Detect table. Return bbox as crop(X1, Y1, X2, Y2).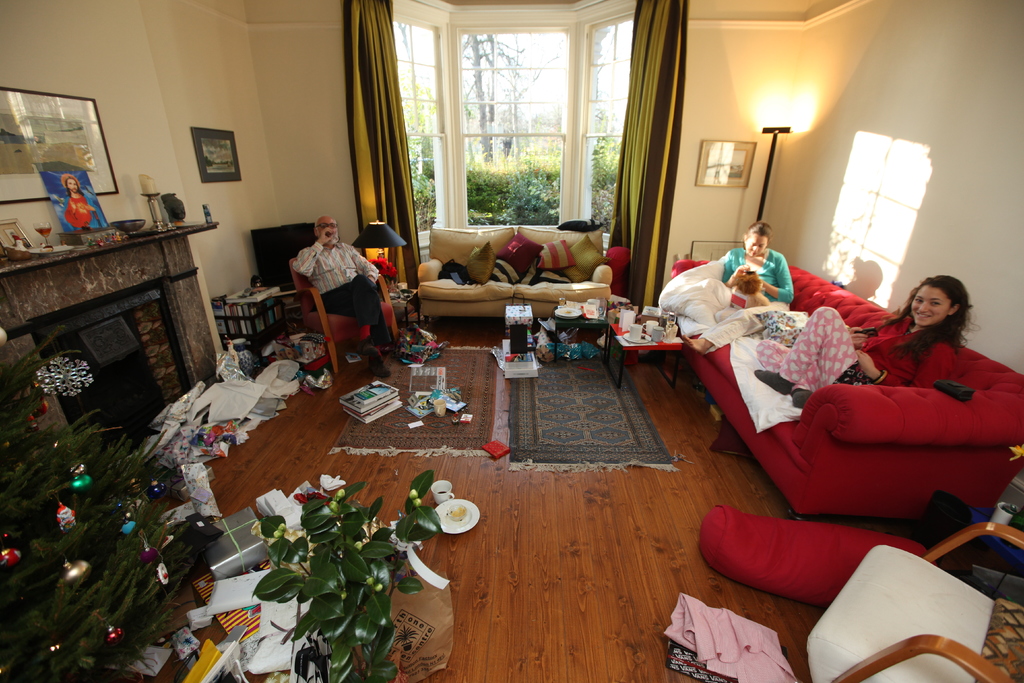
crop(607, 304, 687, 396).
